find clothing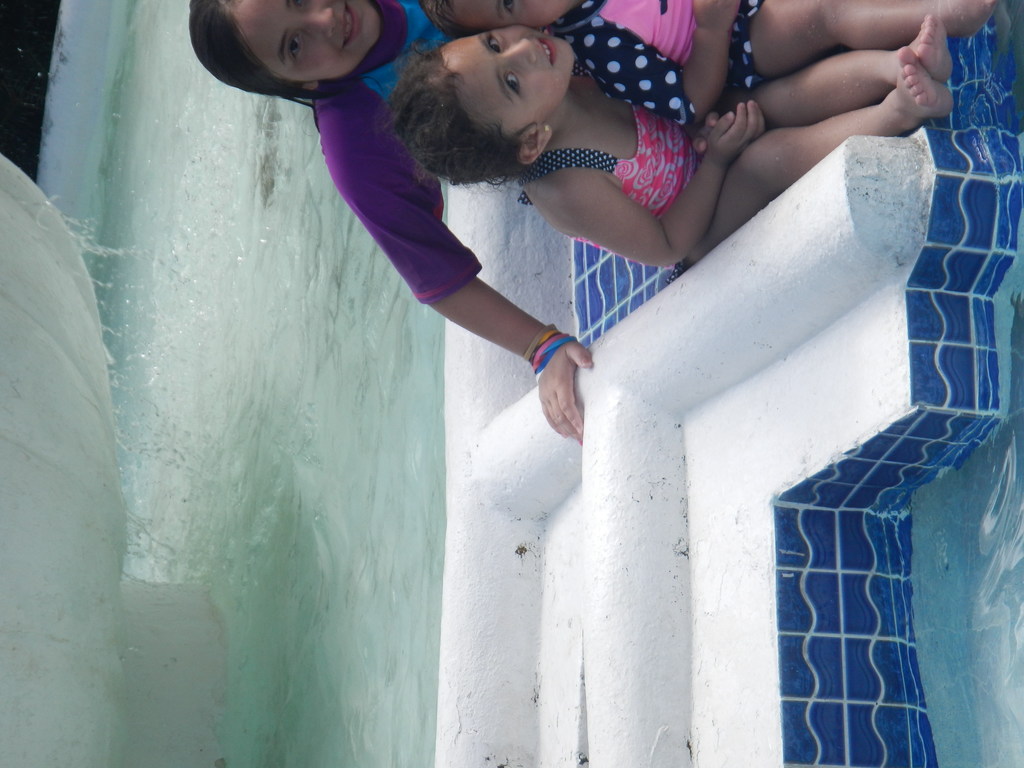
x1=312 y1=0 x2=456 y2=307
